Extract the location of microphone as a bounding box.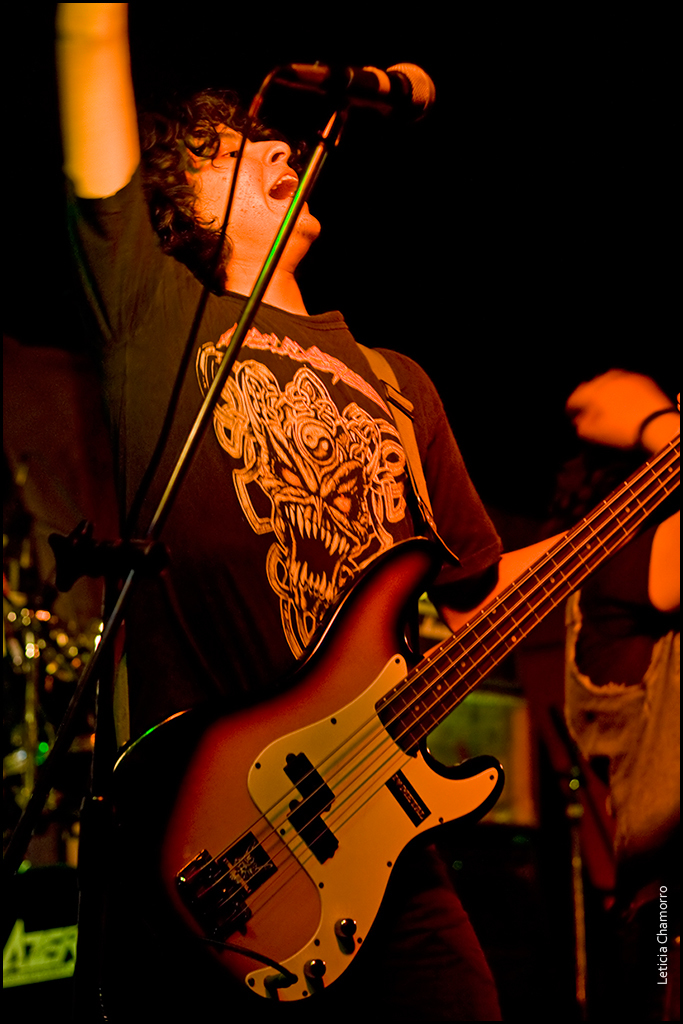
(left=277, top=58, right=435, bottom=117).
